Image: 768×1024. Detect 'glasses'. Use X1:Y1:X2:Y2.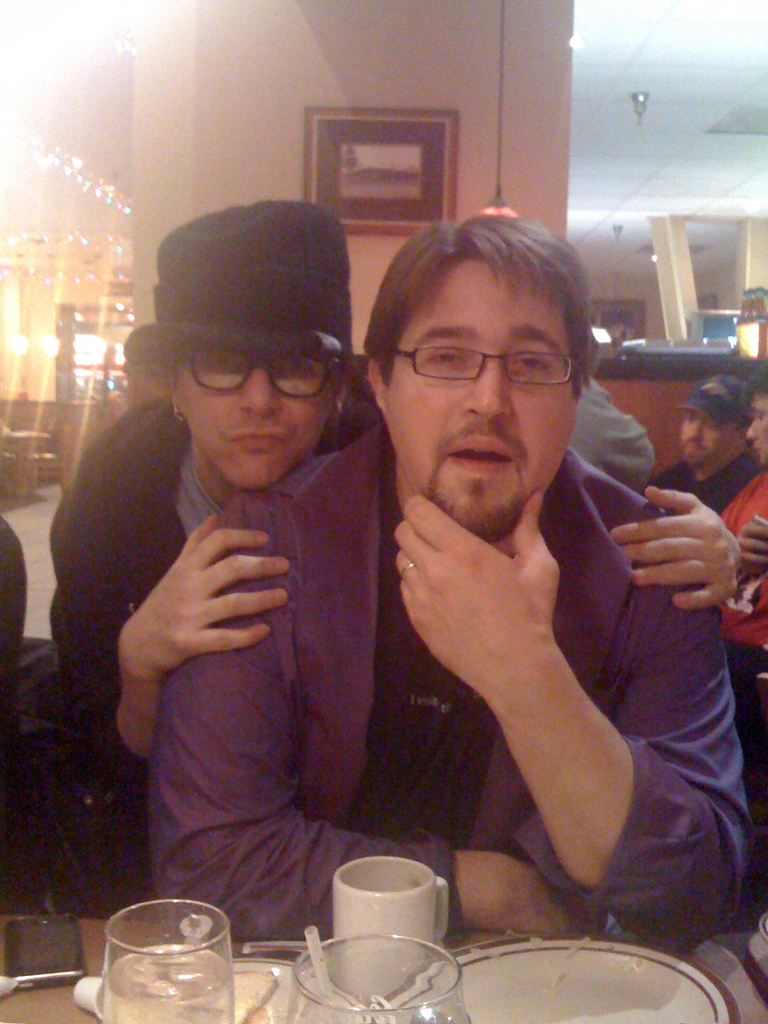
378:324:600:394.
